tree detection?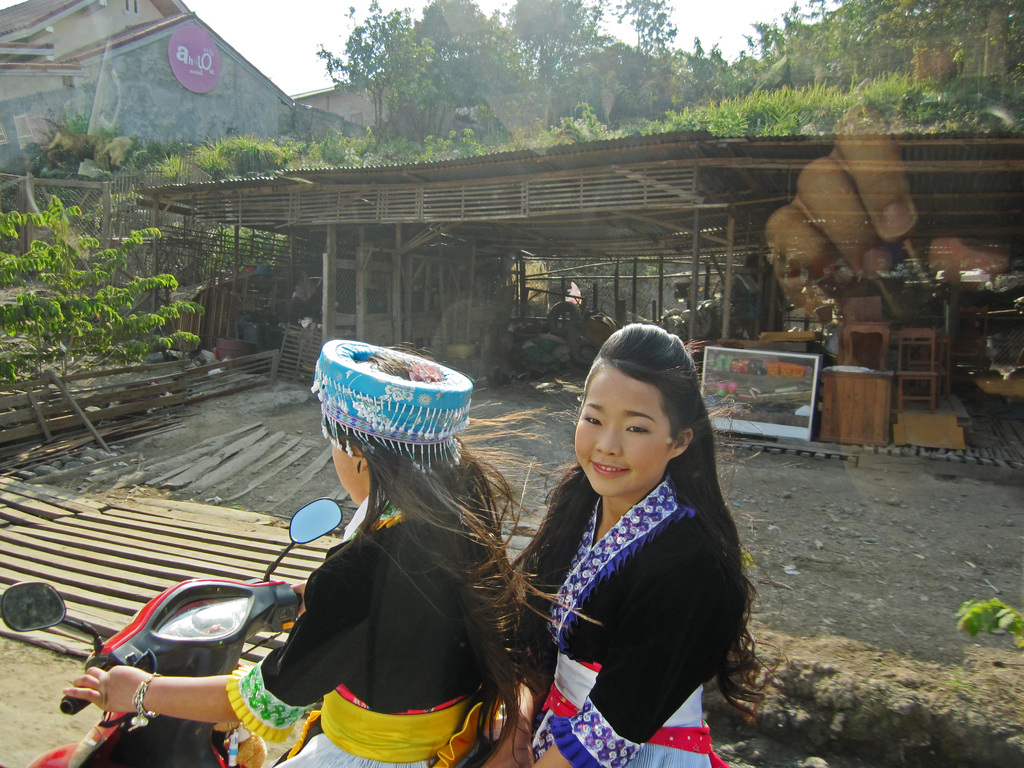
[x1=495, y1=0, x2=609, y2=129]
